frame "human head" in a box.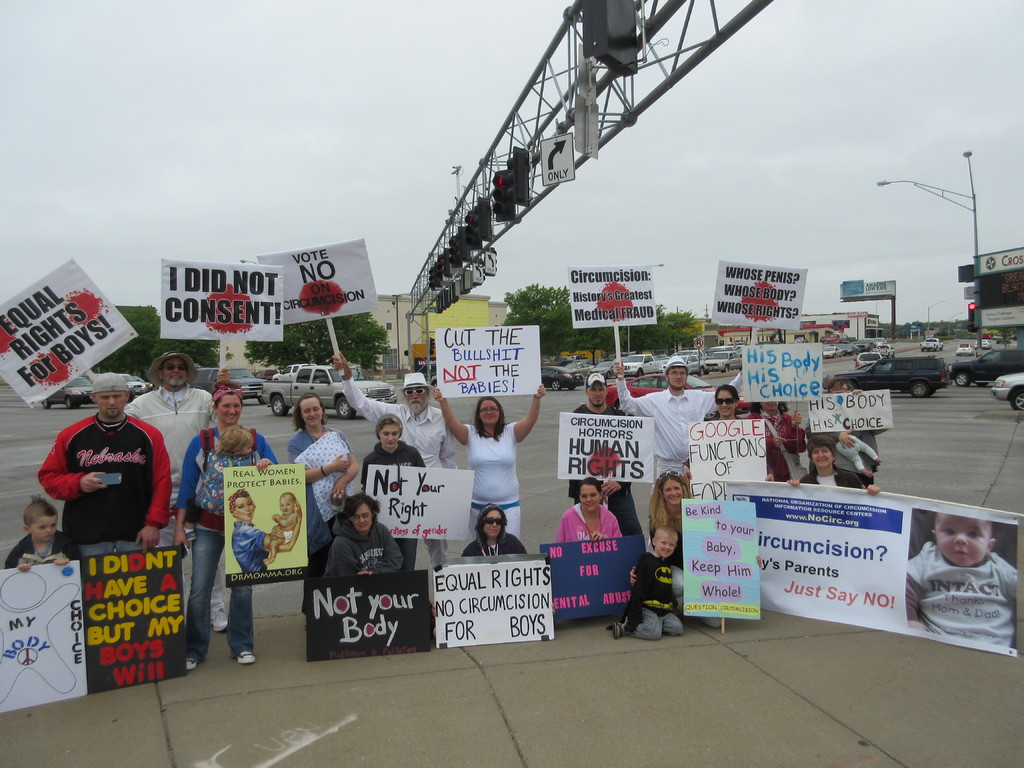
<region>211, 385, 244, 426</region>.
